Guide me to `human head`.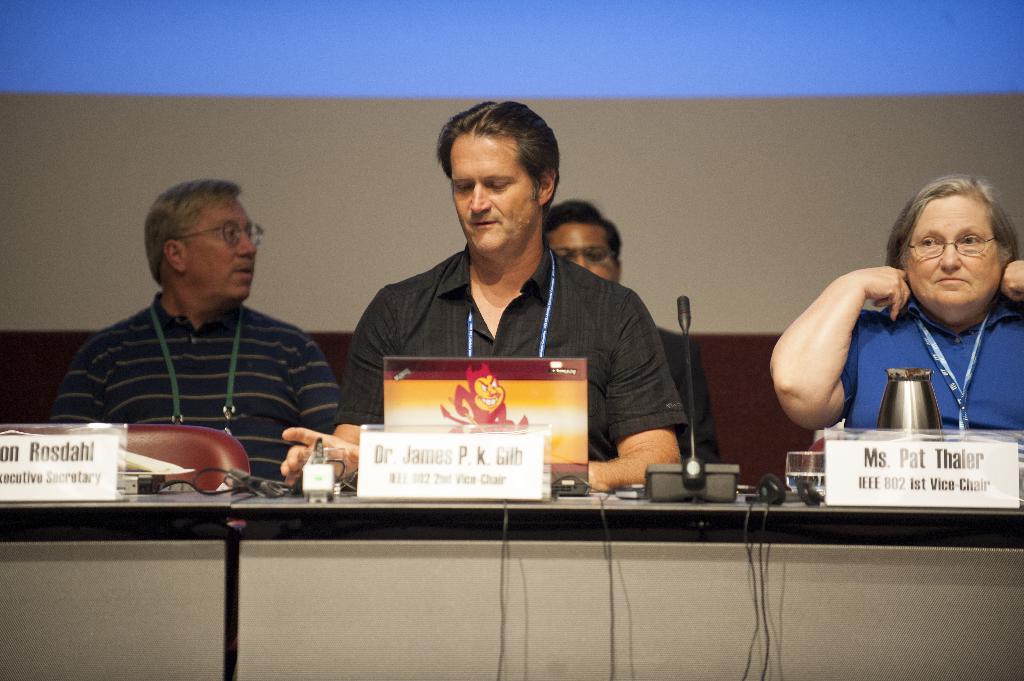
Guidance: (547,195,625,285).
